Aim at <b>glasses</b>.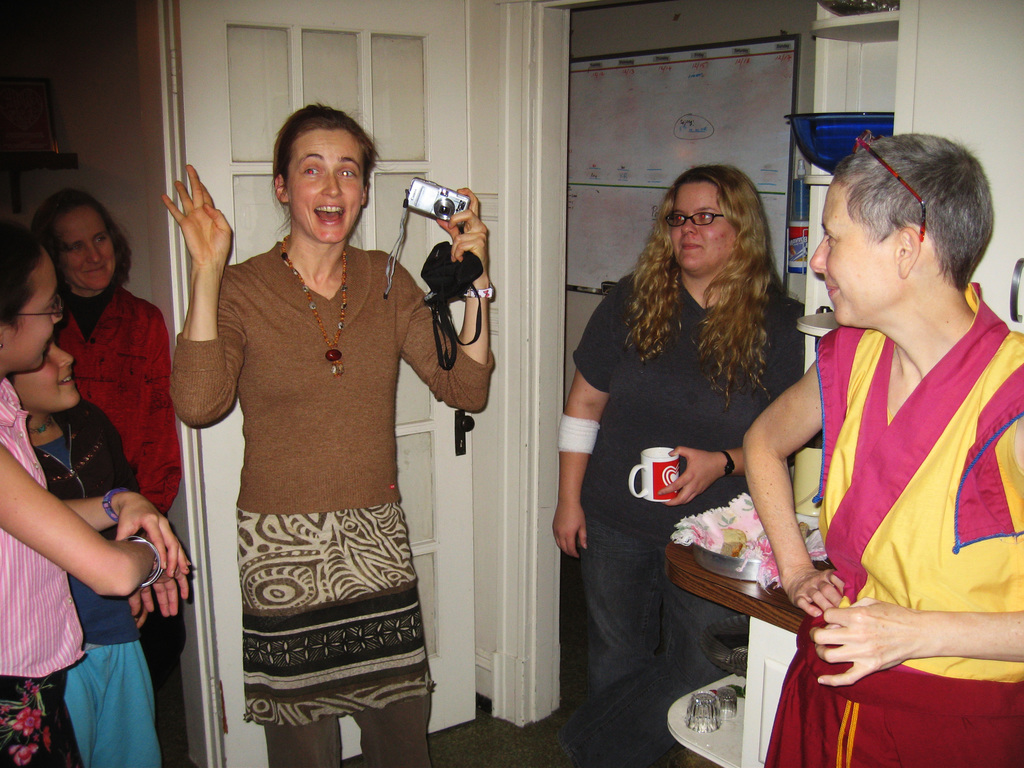
Aimed at bbox(848, 127, 932, 247).
